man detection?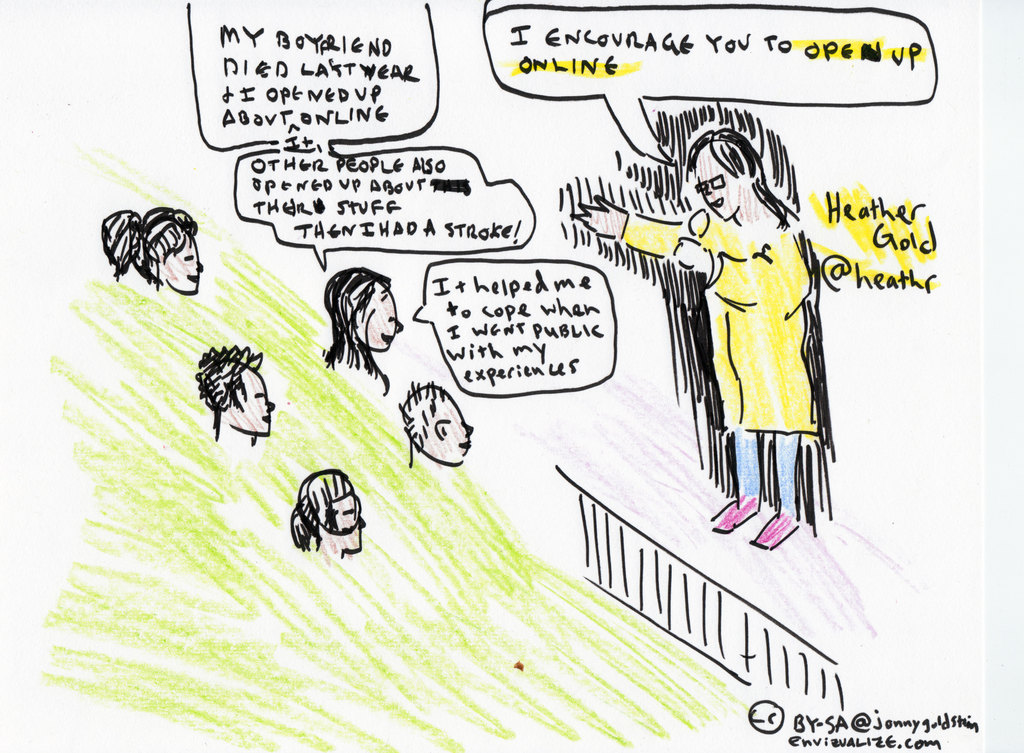
(left=566, top=125, right=820, bottom=550)
